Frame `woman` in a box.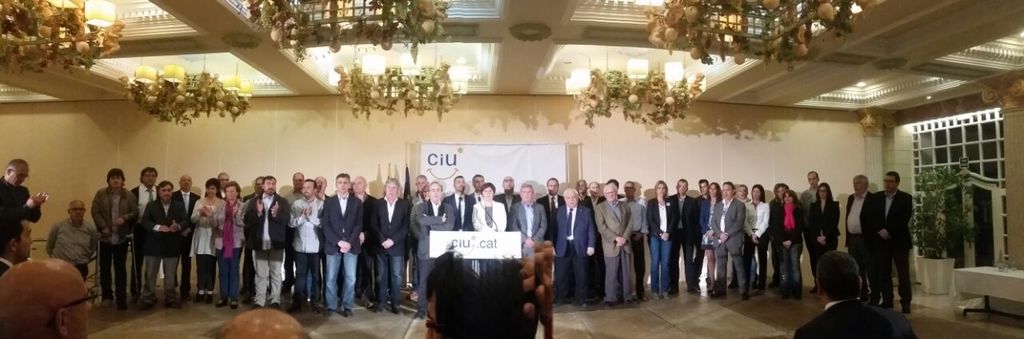
Rect(808, 182, 839, 293).
